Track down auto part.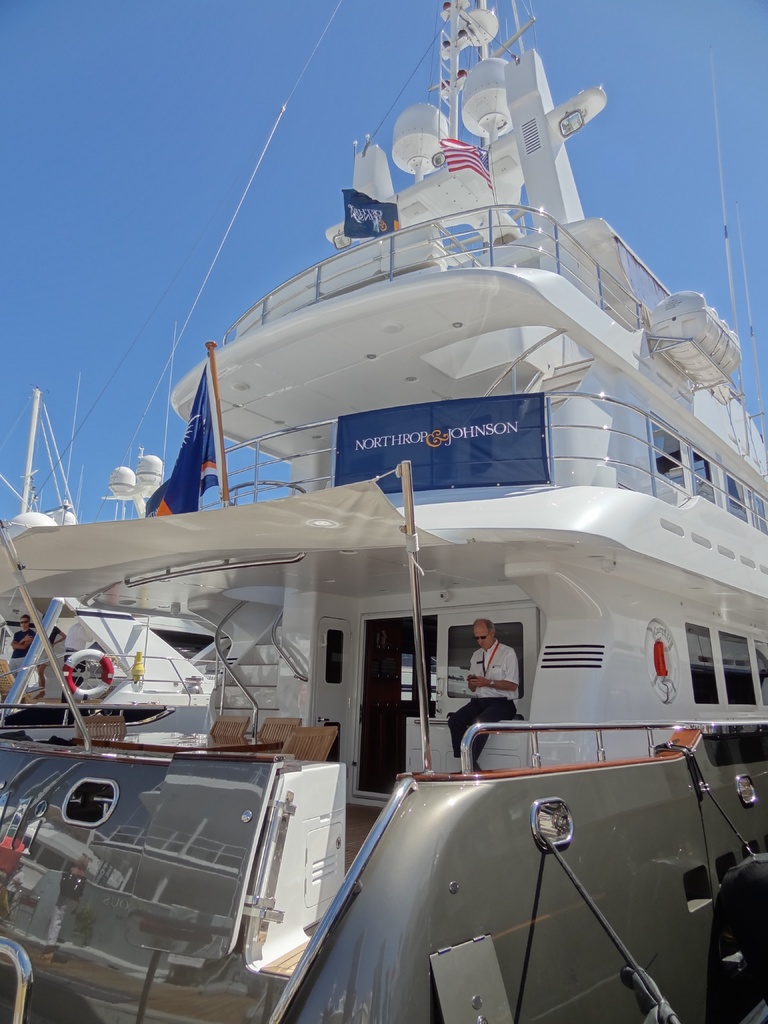
Tracked to box(559, 855, 680, 1018).
